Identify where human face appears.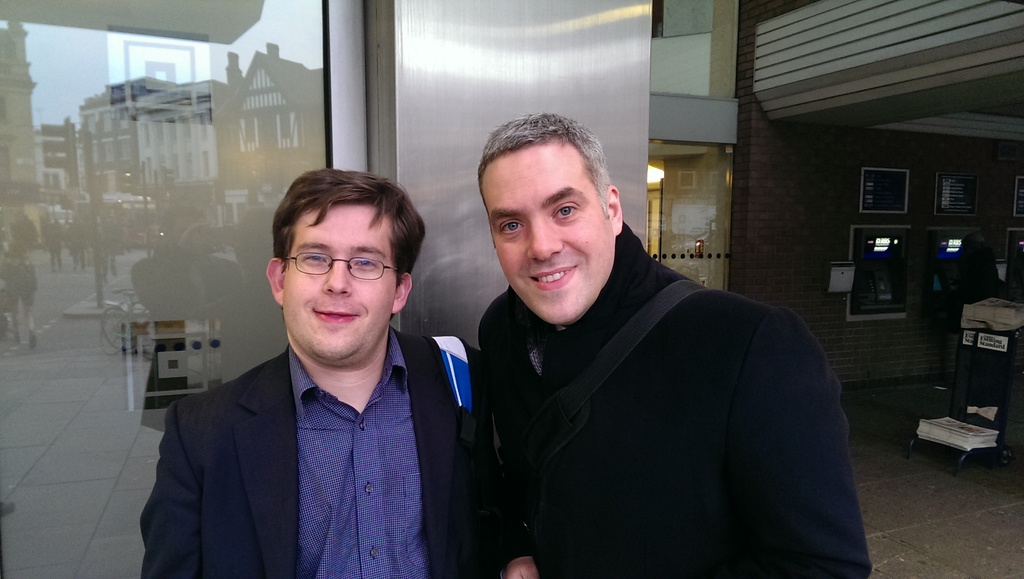
Appears at {"x1": 280, "y1": 204, "x2": 393, "y2": 364}.
